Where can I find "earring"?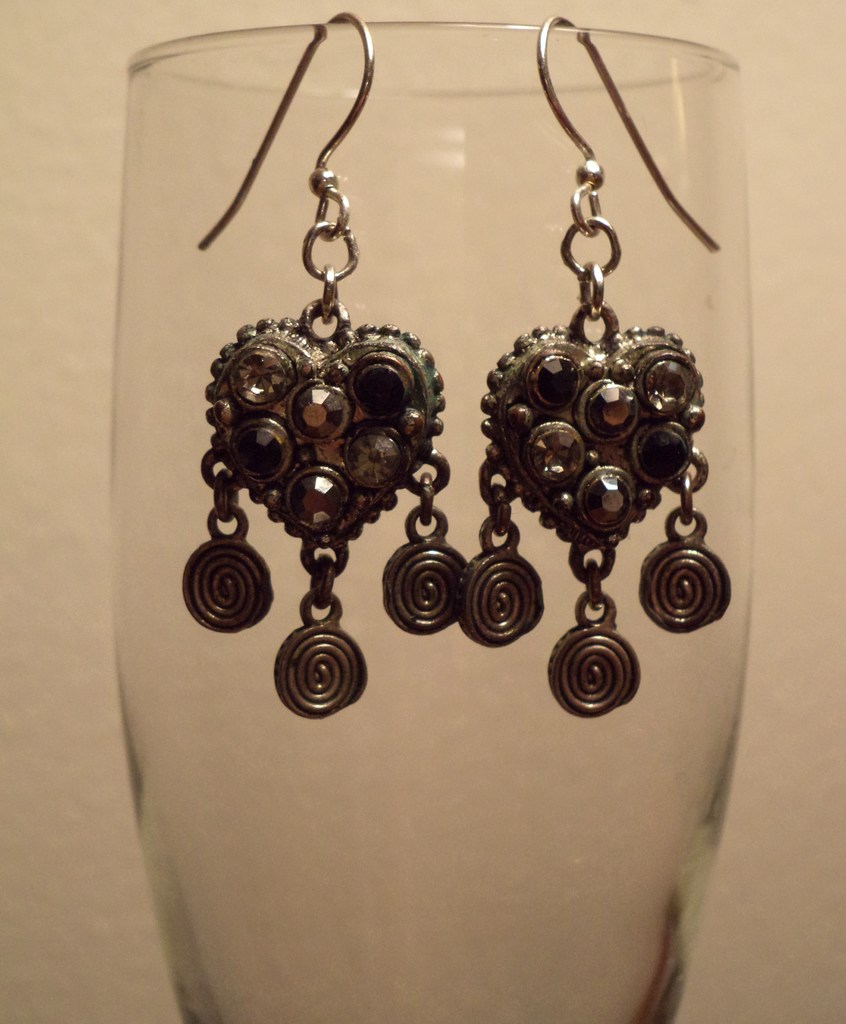
You can find it at (181, 4, 468, 721).
